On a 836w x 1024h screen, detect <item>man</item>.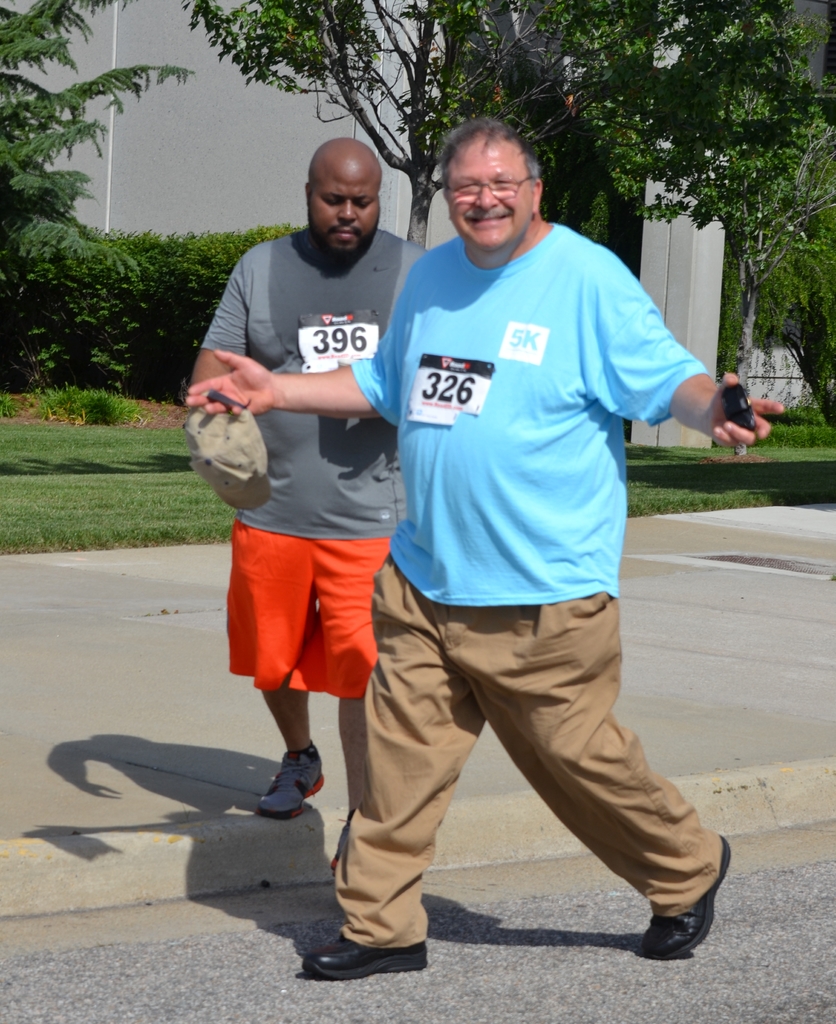
box(341, 126, 723, 975).
